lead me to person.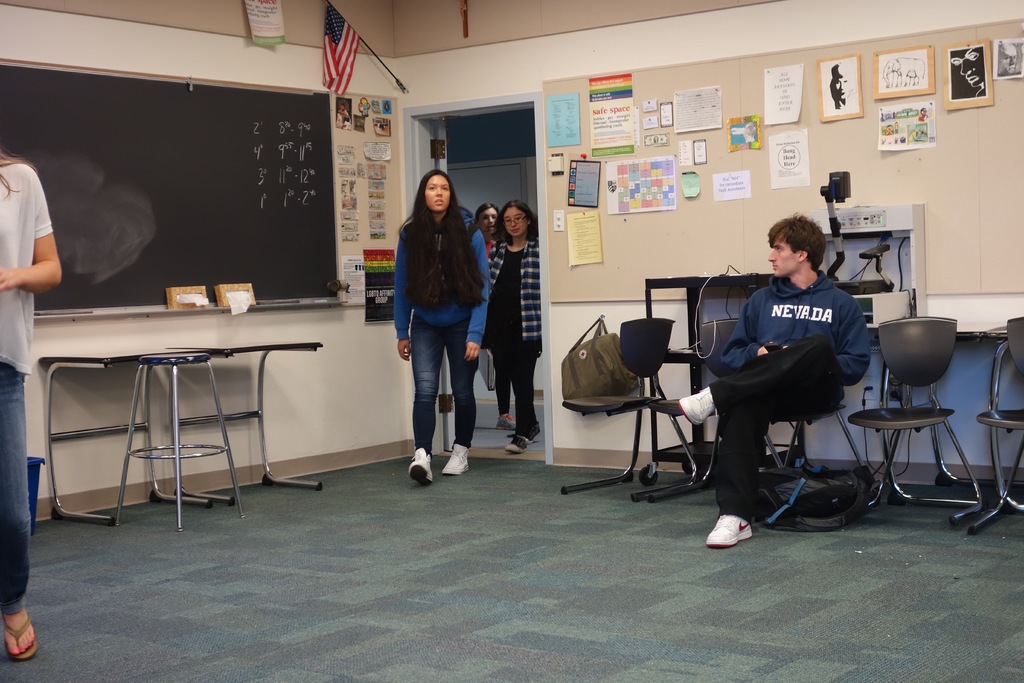
Lead to (474, 201, 508, 429).
